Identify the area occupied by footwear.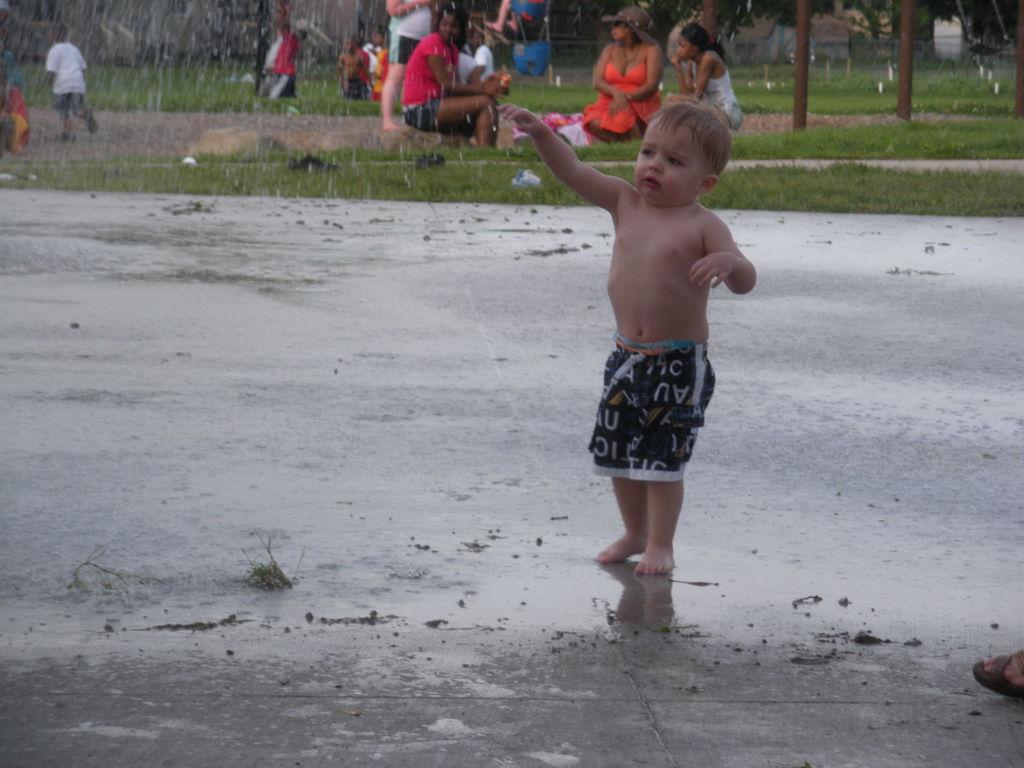
Area: 969, 647, 1023, 699.
